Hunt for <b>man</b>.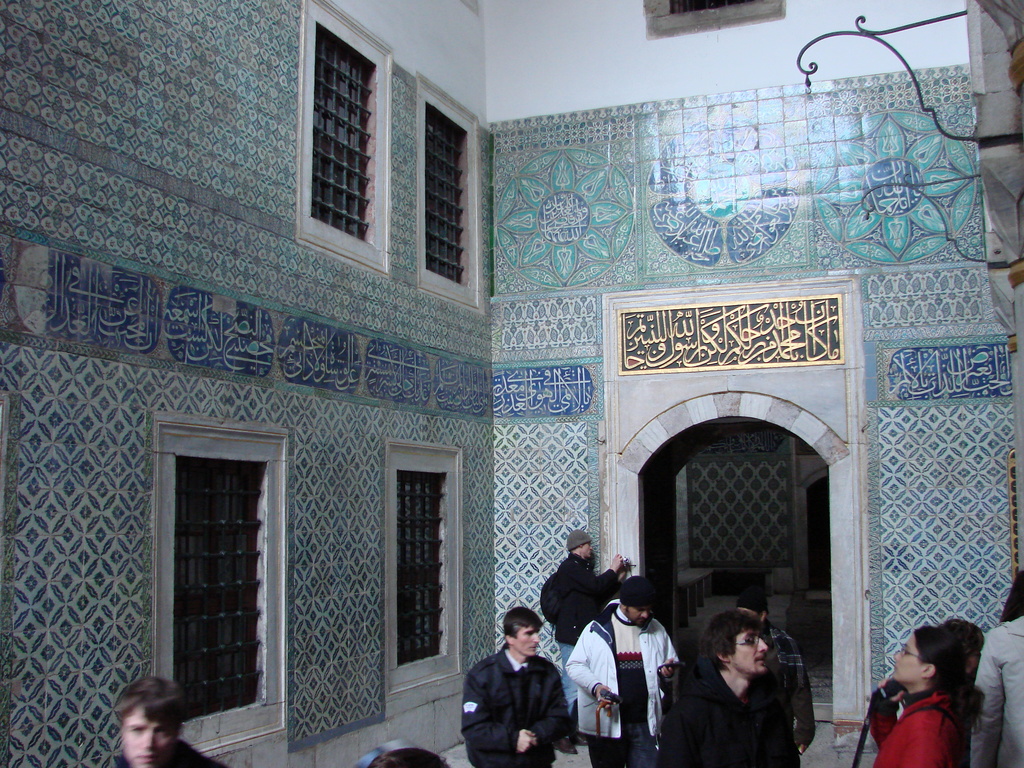
Hunted down at bbox=(541, 532, 623, 753).
